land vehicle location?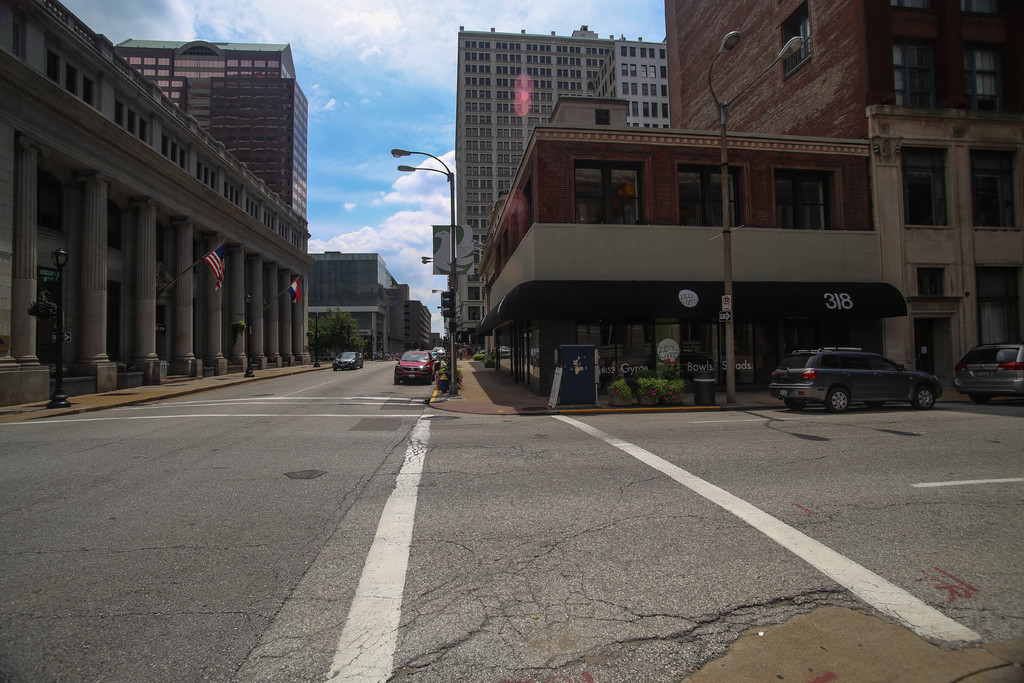
Rect(393, 349, 437, 385)
